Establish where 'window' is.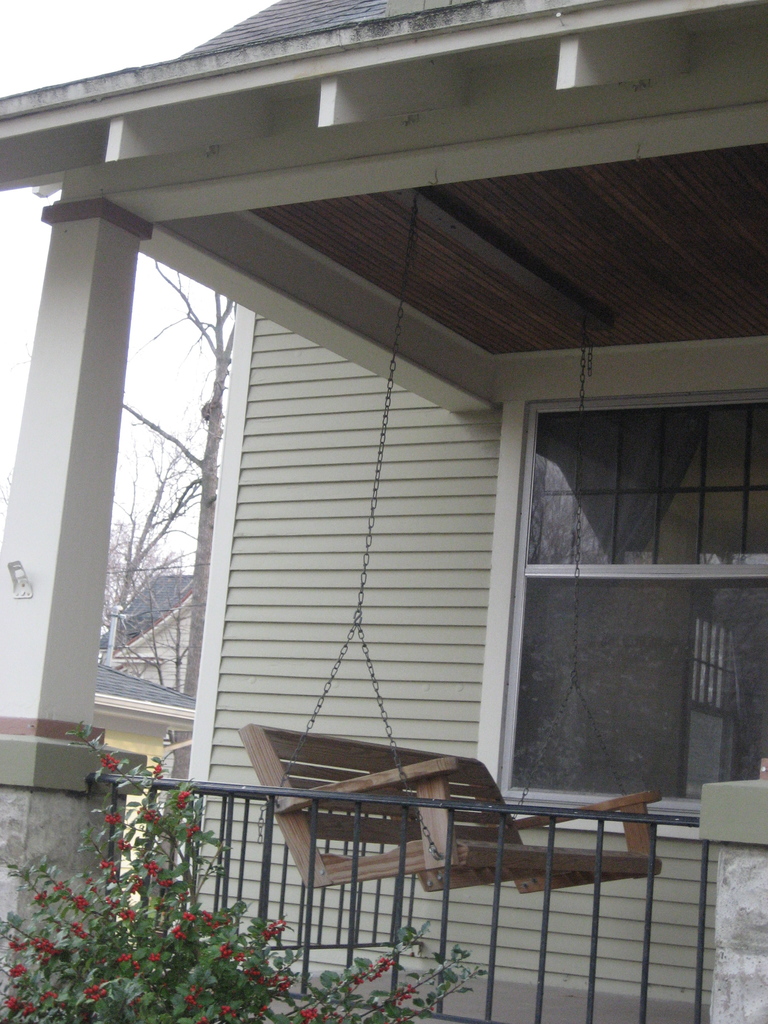
Established at [x1=472, y1=388, x2=767, y2=838].
